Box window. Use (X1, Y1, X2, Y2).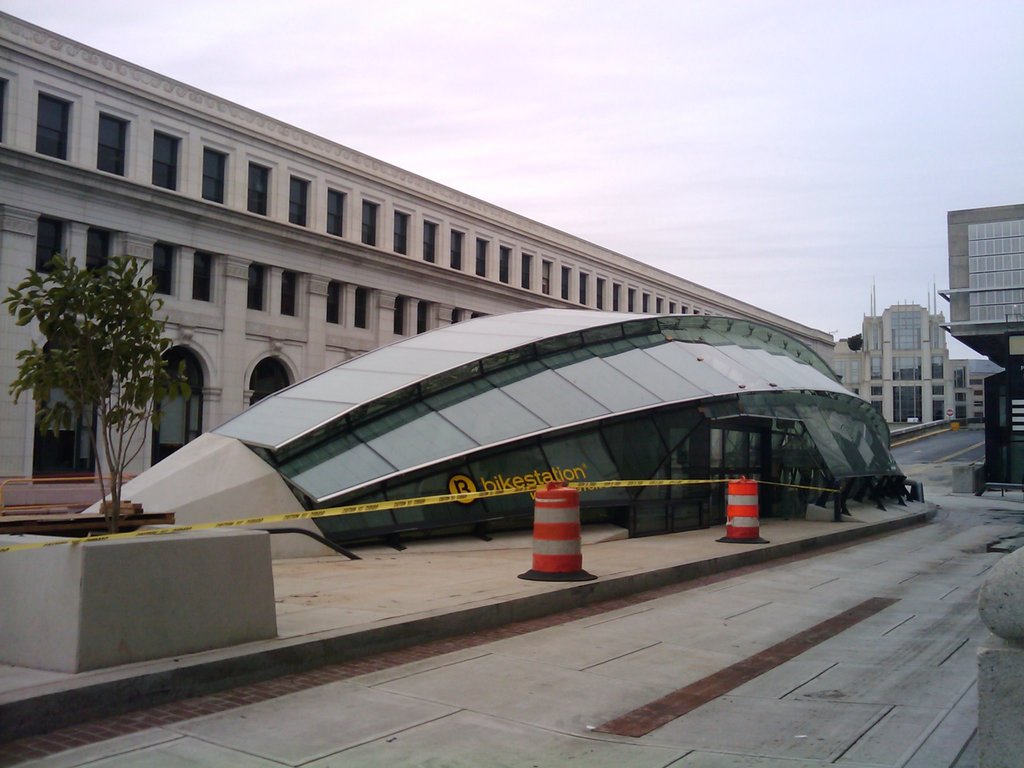
(522, 253, 531, 290).
